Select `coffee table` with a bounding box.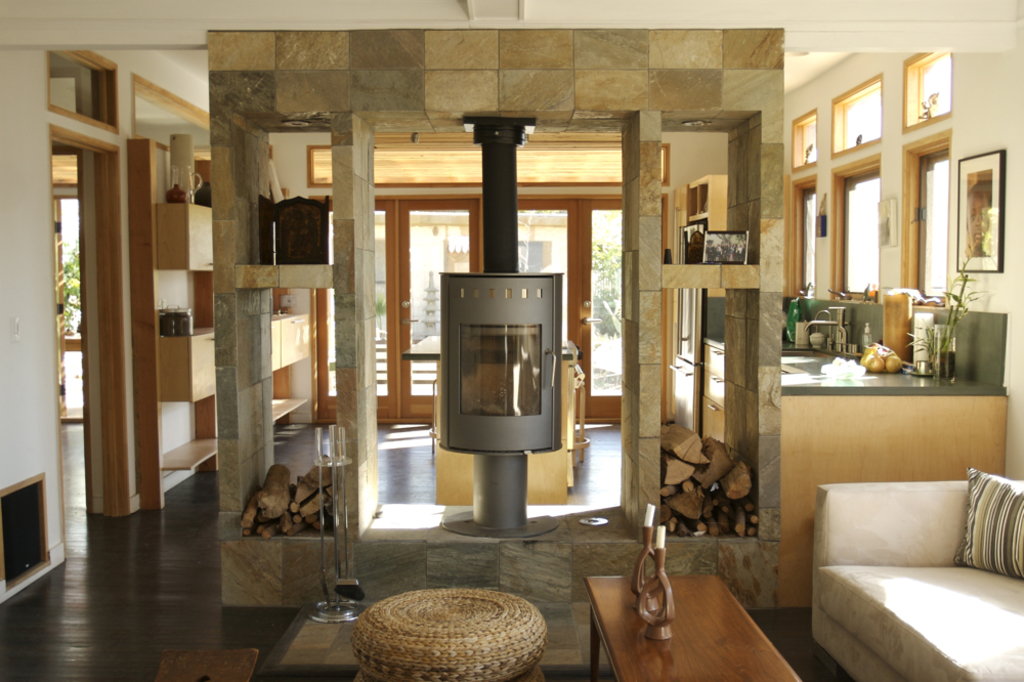
(left=584, top=569, right=803, bottom=681).
